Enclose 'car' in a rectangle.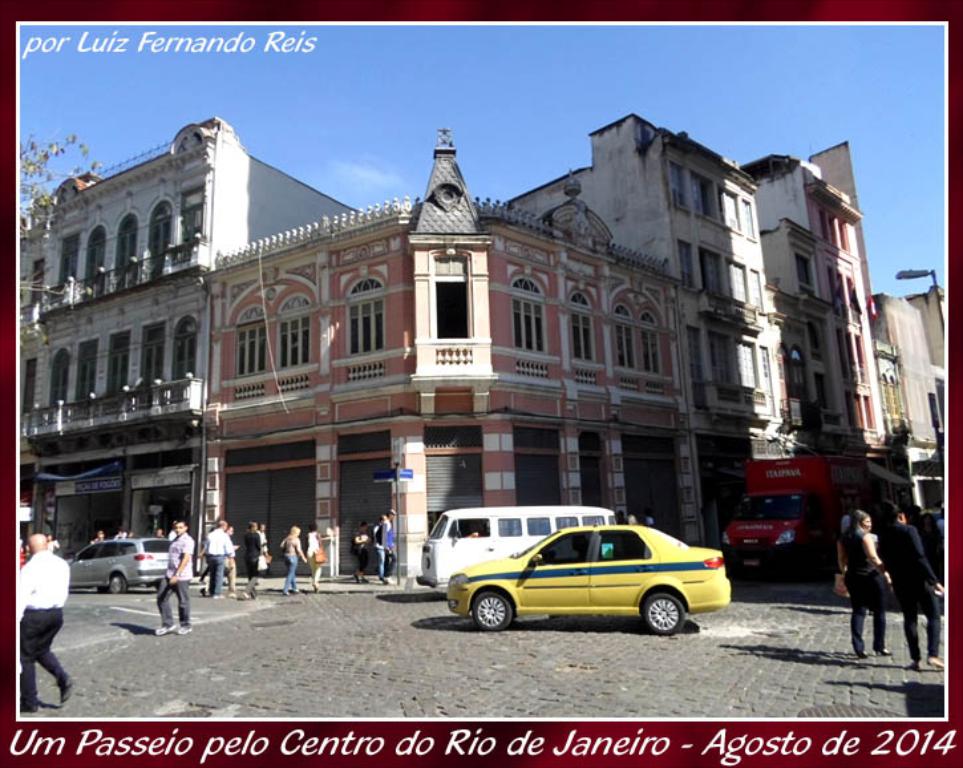
[413,504,733,642].
